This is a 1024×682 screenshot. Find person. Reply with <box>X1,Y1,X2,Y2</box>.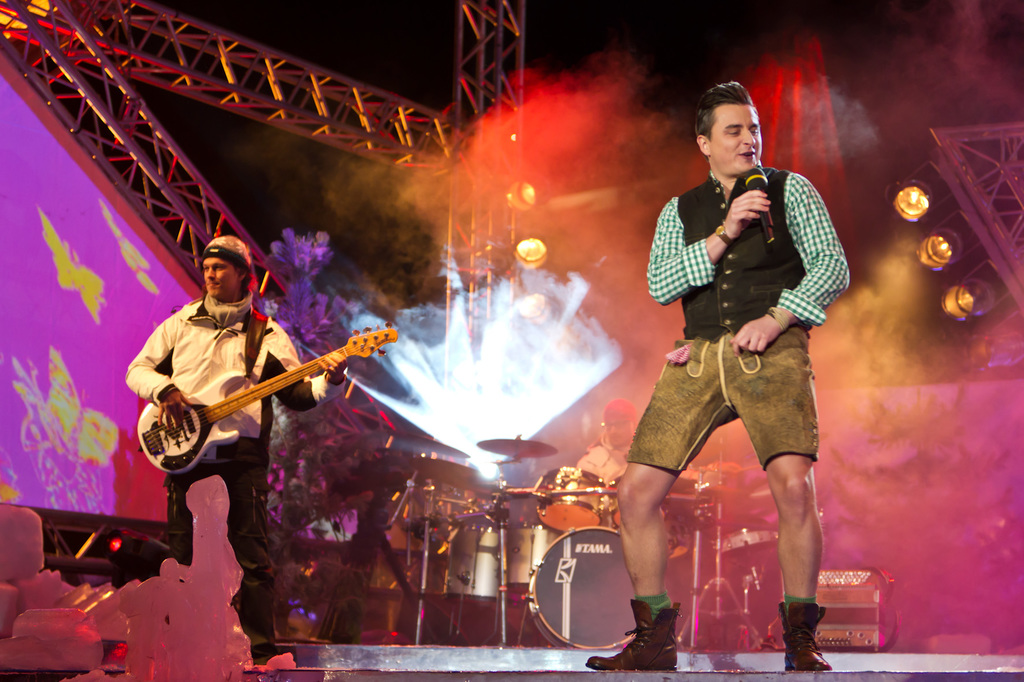
<box>632,59,850,681</box>.
